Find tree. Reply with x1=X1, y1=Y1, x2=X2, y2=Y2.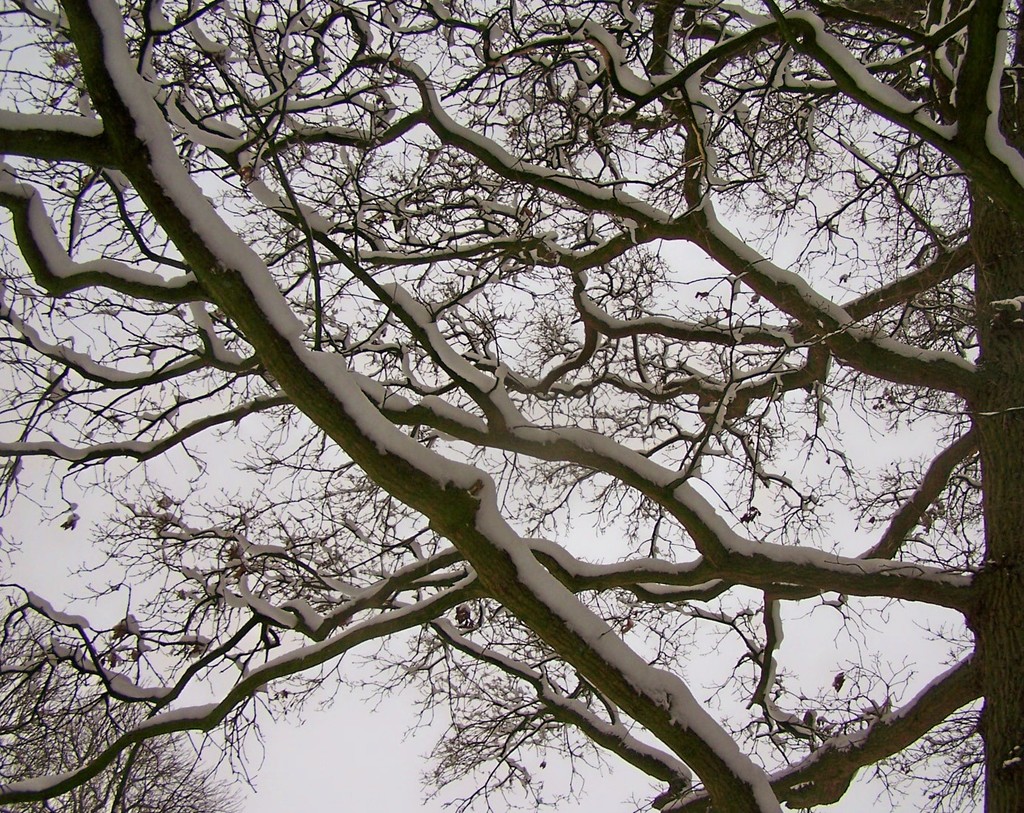
x1=0, y1=0, x2=1023, y2=812.
